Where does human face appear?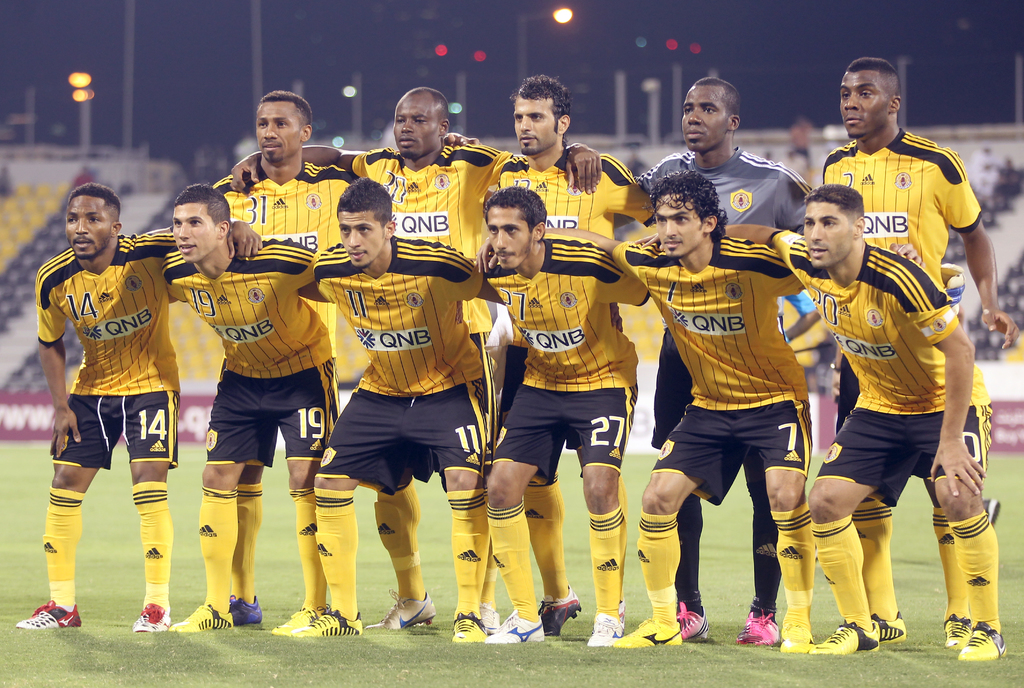
Appears at <region>255, 101, 301, 160</region>.
